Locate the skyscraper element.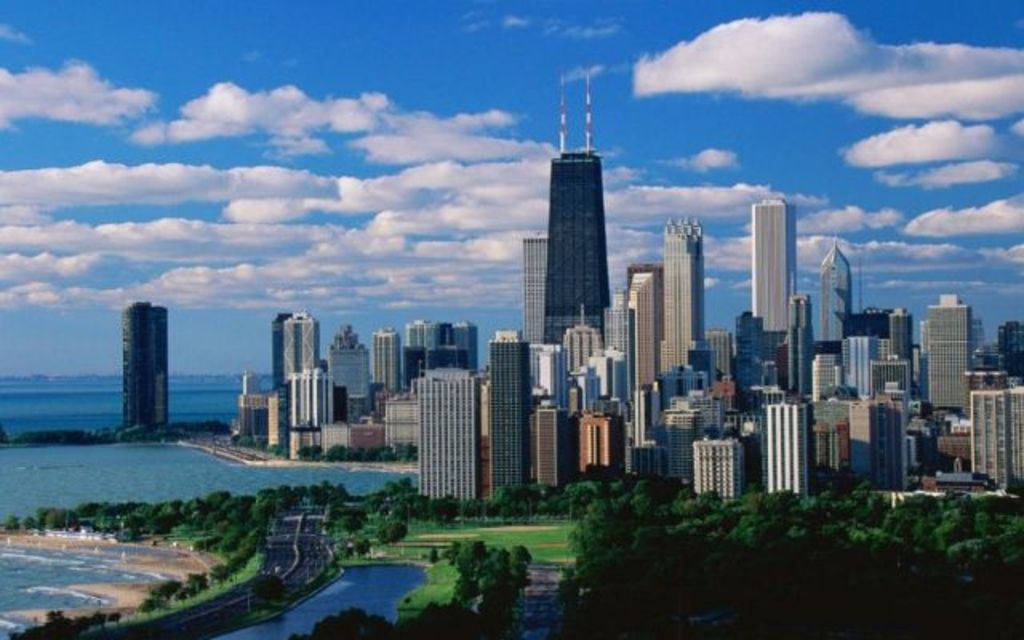
Element bbox: 576 411 634 474.
